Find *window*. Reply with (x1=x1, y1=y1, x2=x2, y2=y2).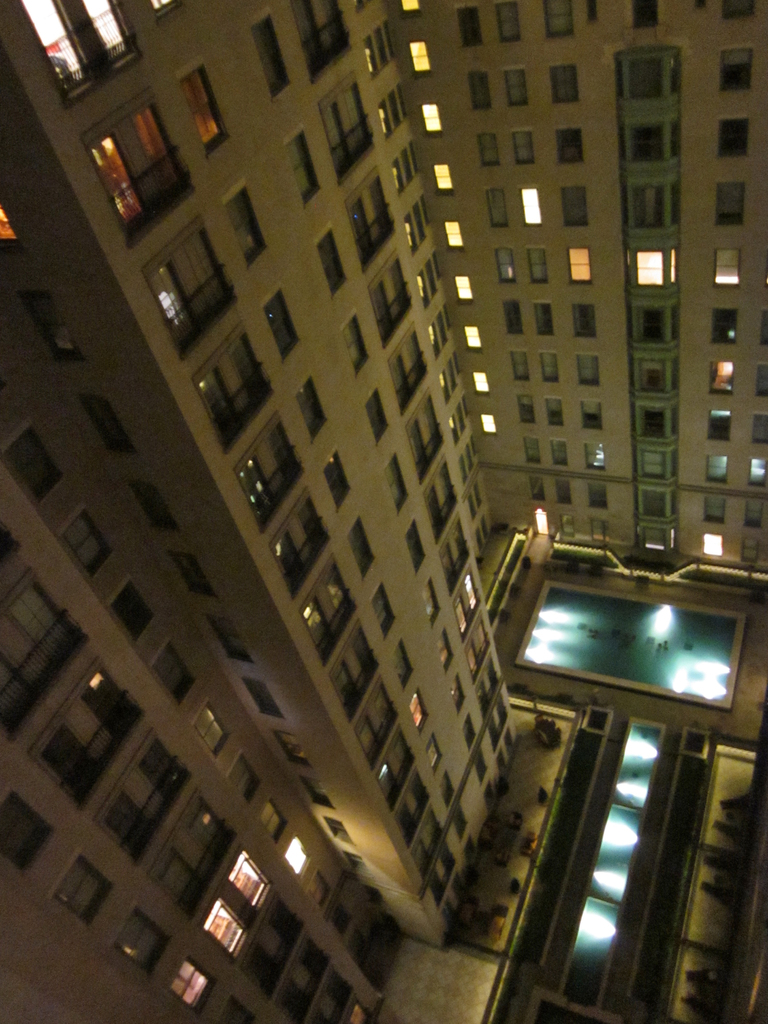
(x1=392, y1=0, x2=418, y2=13).
